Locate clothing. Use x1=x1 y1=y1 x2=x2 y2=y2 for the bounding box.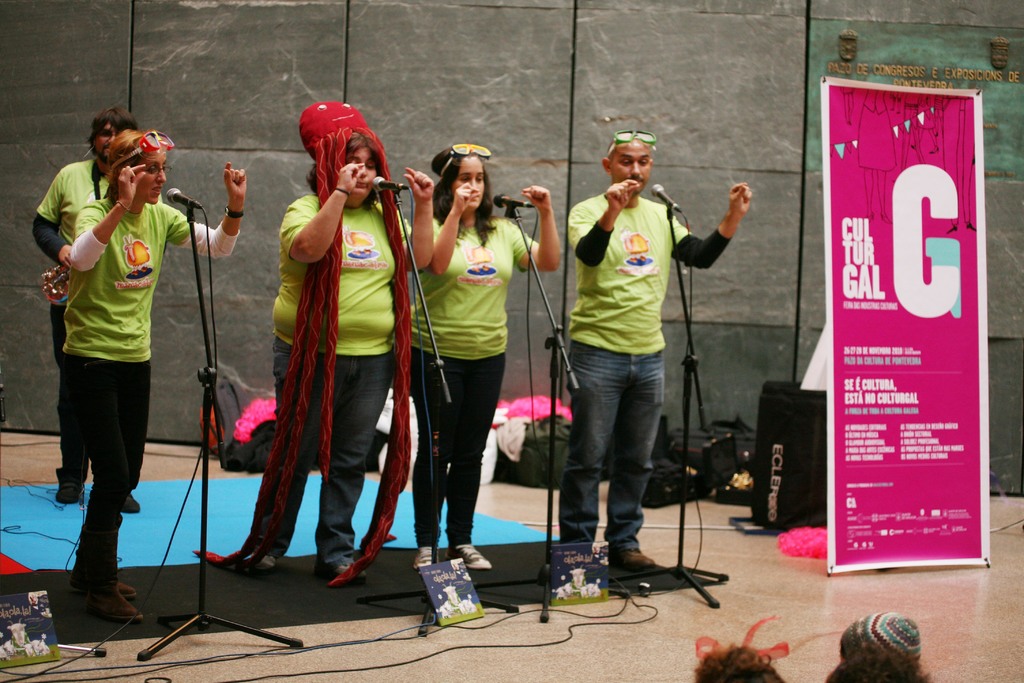
x1=567 y1=189 x2=731 y2=551.
